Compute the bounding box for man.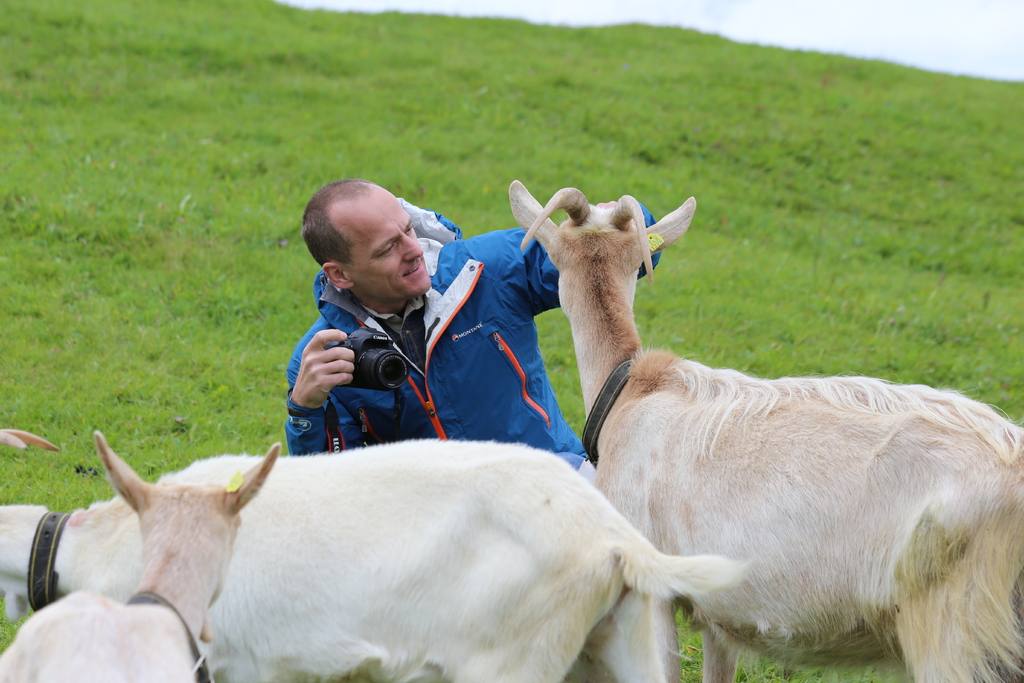
Rect(285, 180, 660, 464).
